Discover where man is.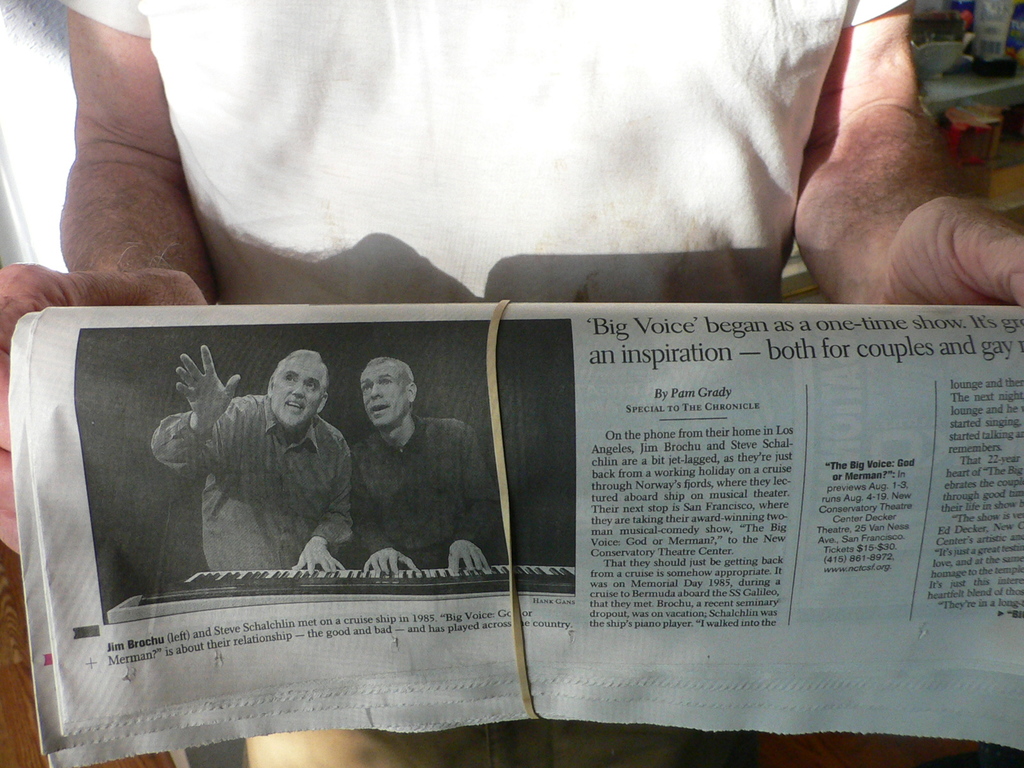
Discovered at 149:344:357:574.
